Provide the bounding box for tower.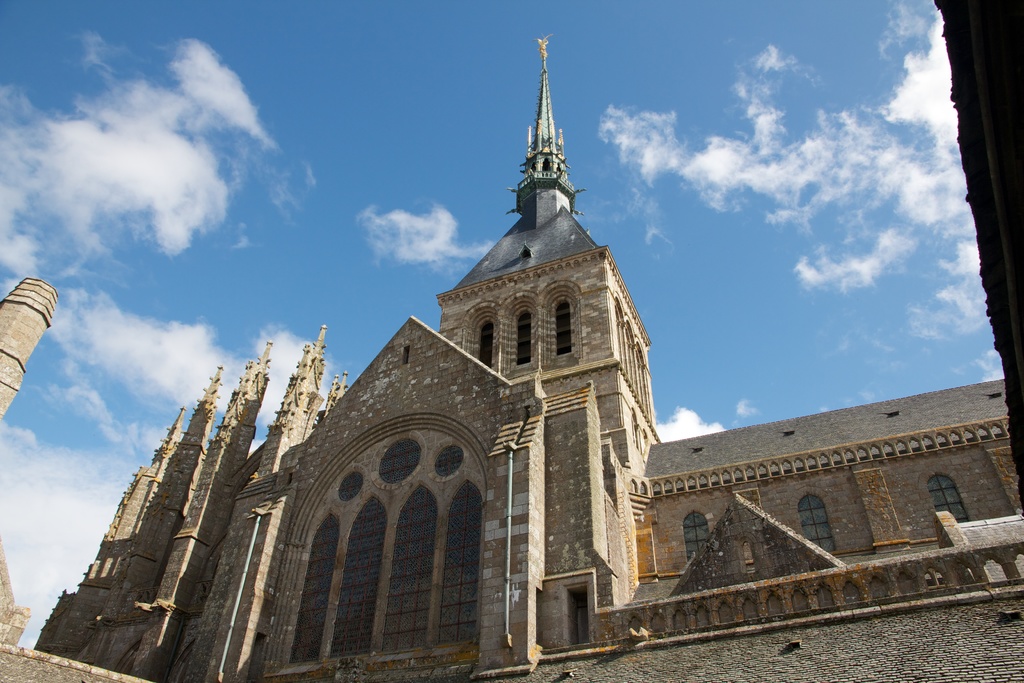
35:404:185:669.
